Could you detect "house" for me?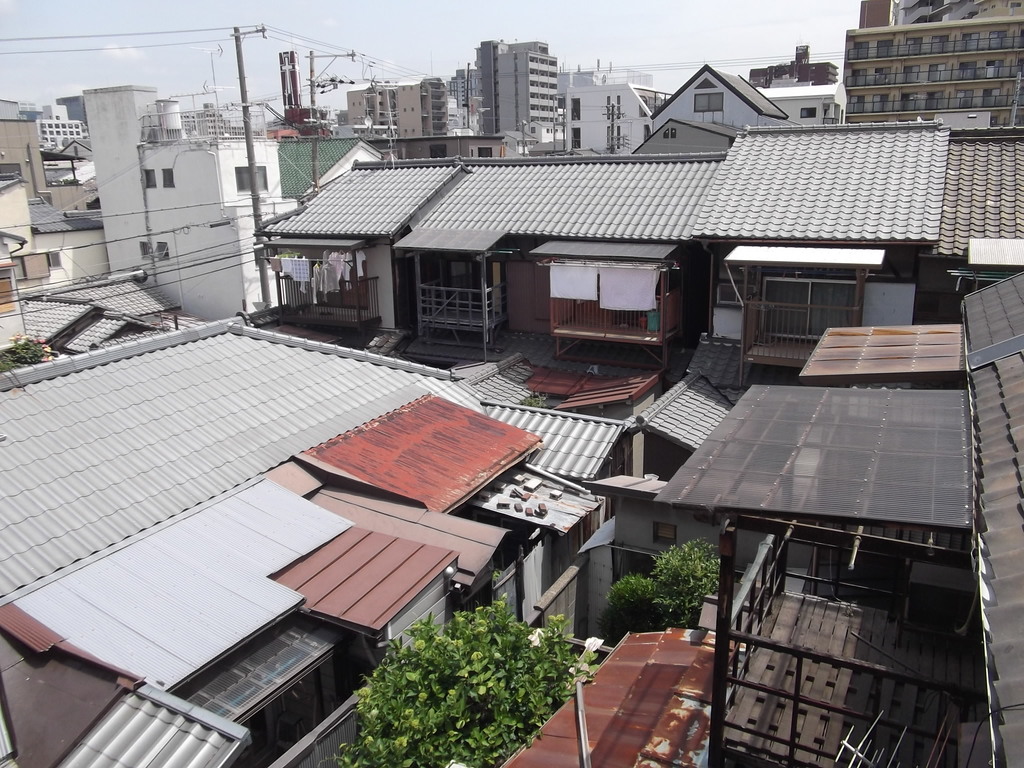
Detection result: 0/87/112/296.
